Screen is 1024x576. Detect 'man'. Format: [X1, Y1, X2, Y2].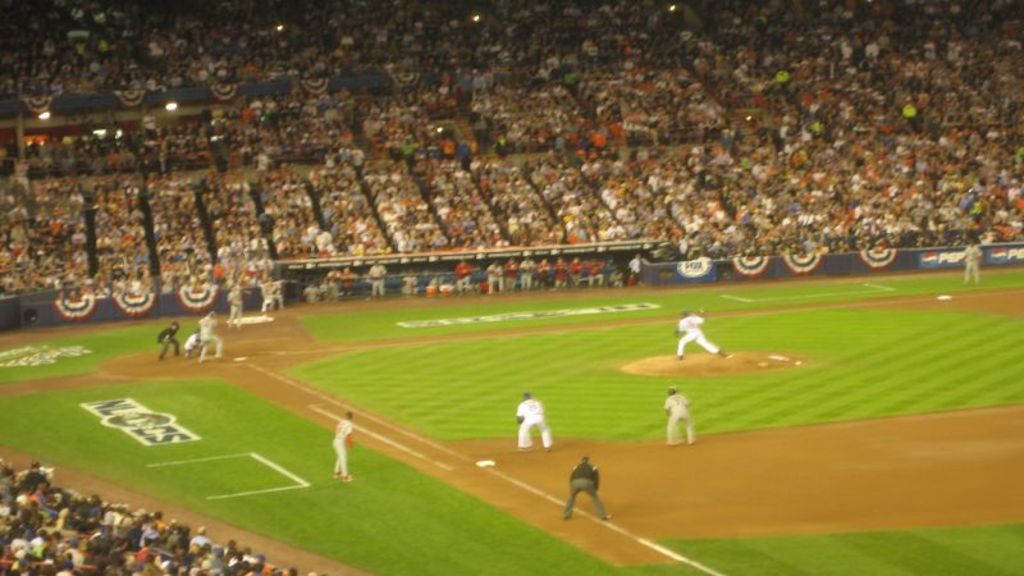
[564, 454, 620, 524].
